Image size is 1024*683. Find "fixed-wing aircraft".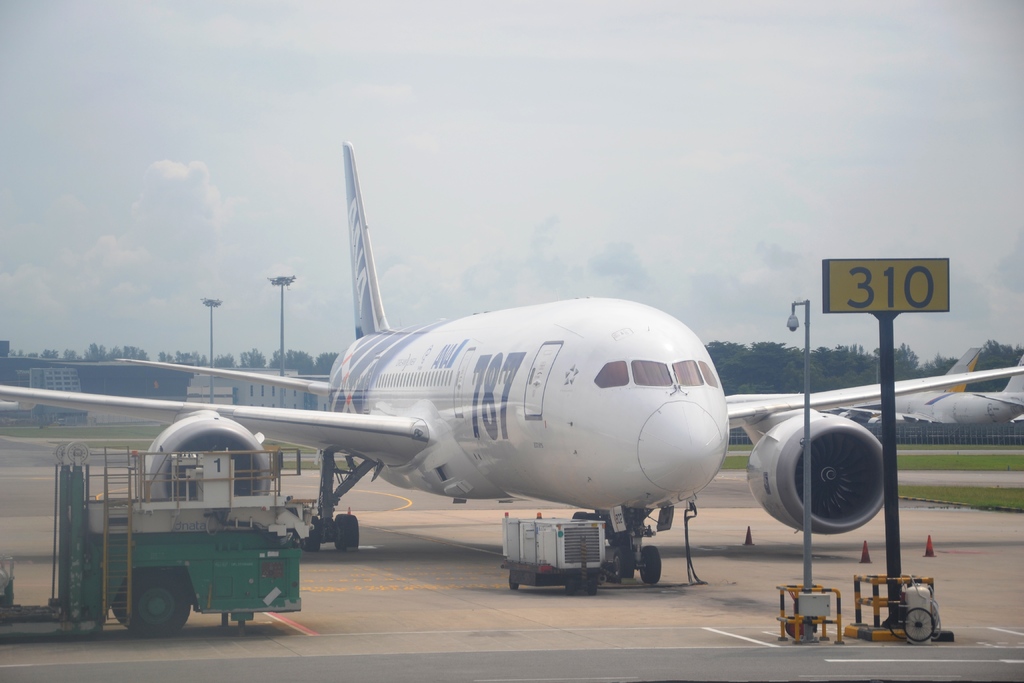
region(829, 346, 1022, 431).
